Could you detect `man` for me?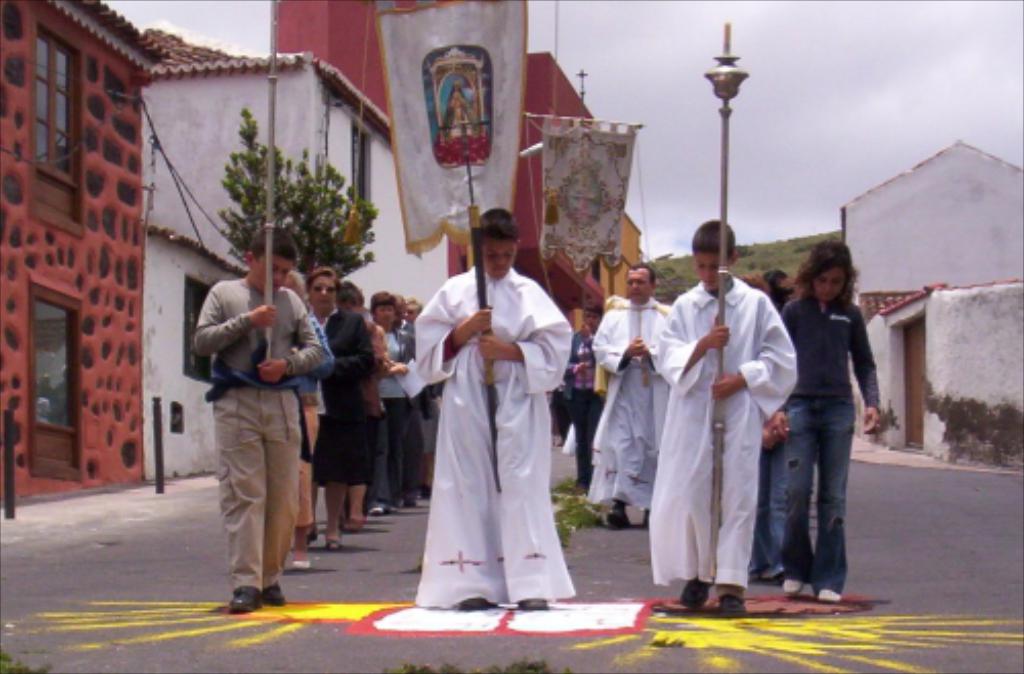
Detection result: [left=186, top=231, right=317, bottom=610].
